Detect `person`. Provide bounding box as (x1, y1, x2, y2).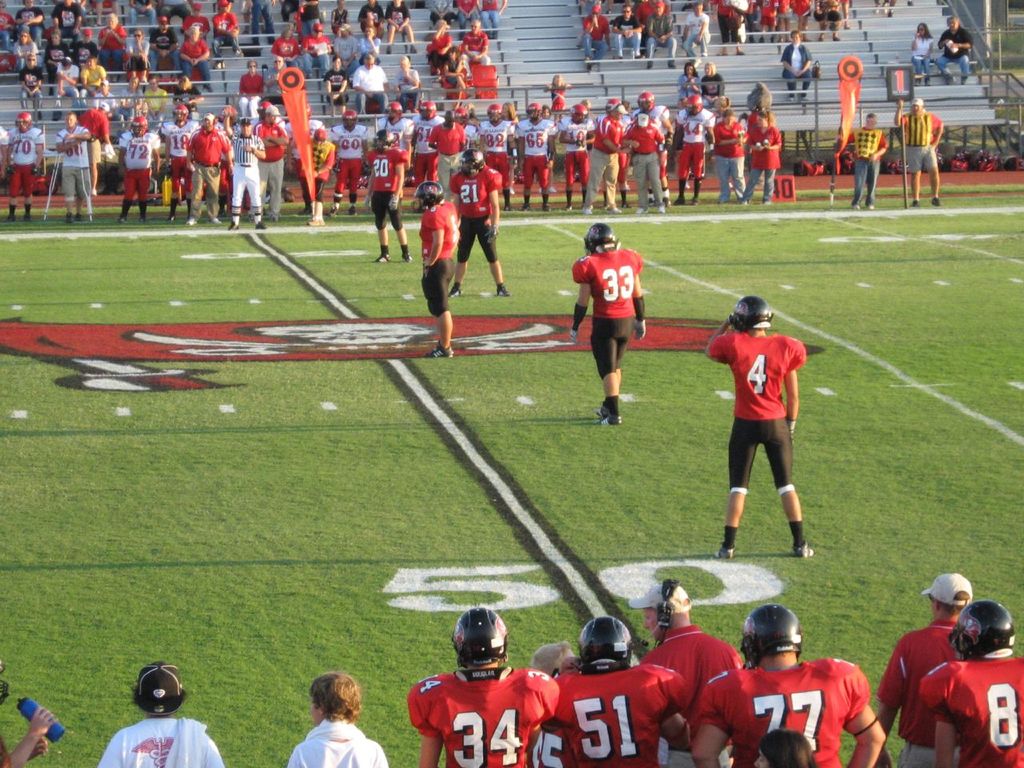
(260, 54, 286, 103).
